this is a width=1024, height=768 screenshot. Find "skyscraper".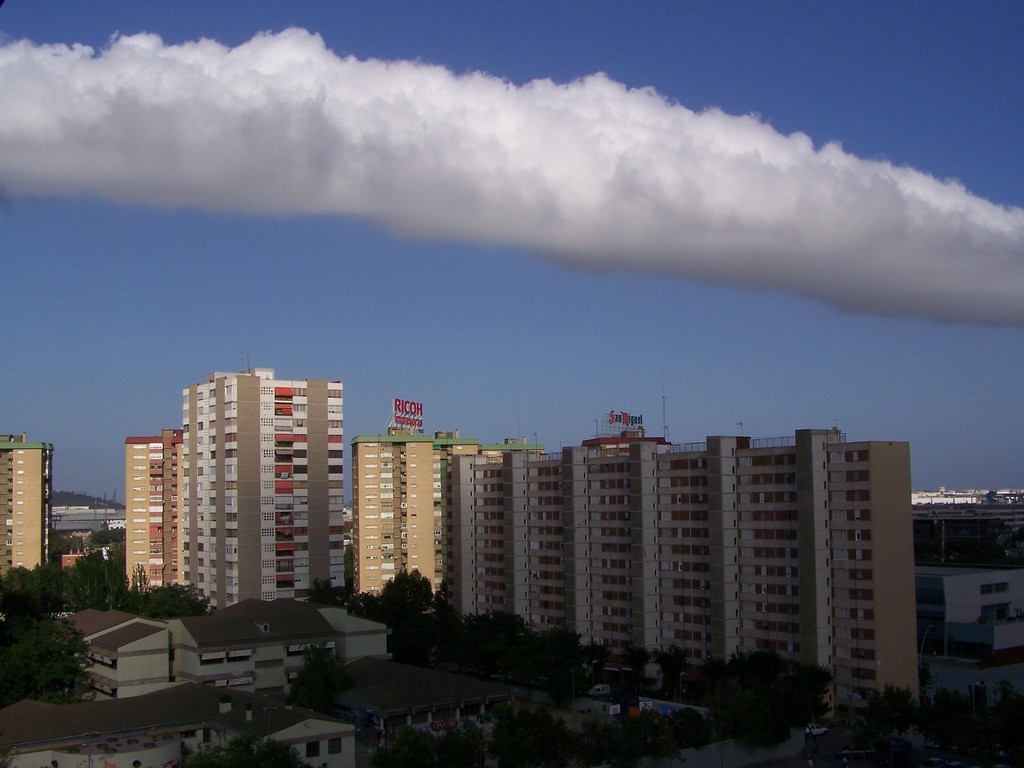
Bounding box: bbox=[705, 425, 798, 676].
